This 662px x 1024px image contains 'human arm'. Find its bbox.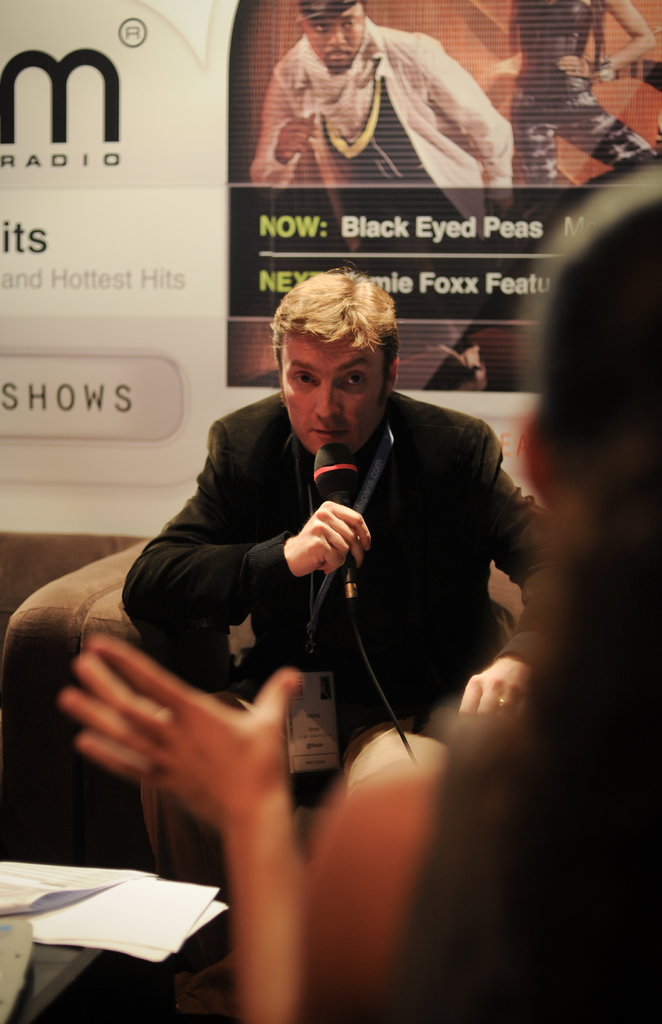
[559, 0, 652, 81].
